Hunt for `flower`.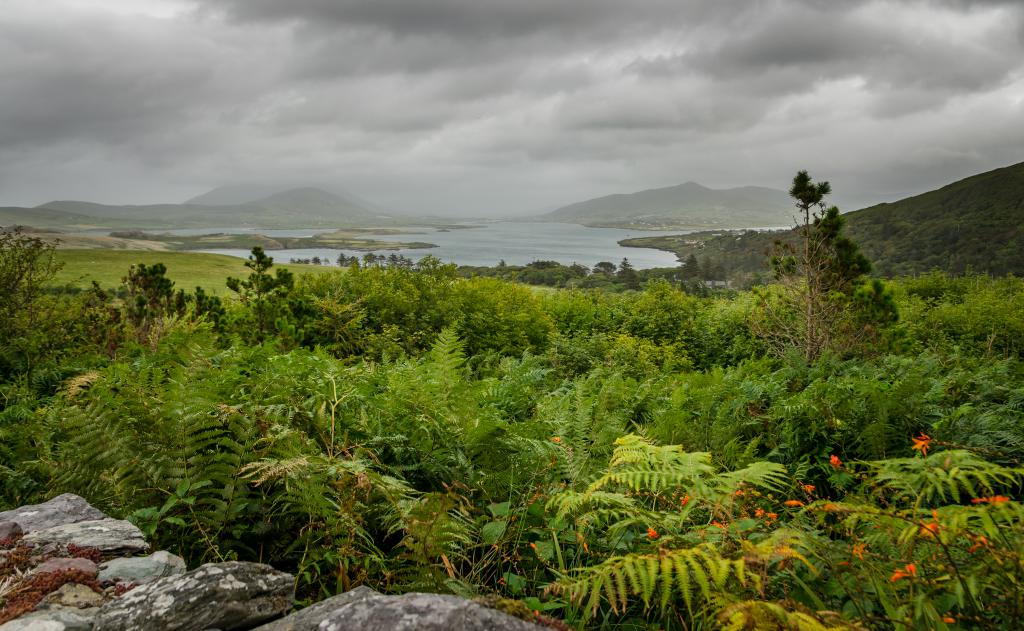
Hunted down at [left=645, top=525, right=659, bottom=539].
